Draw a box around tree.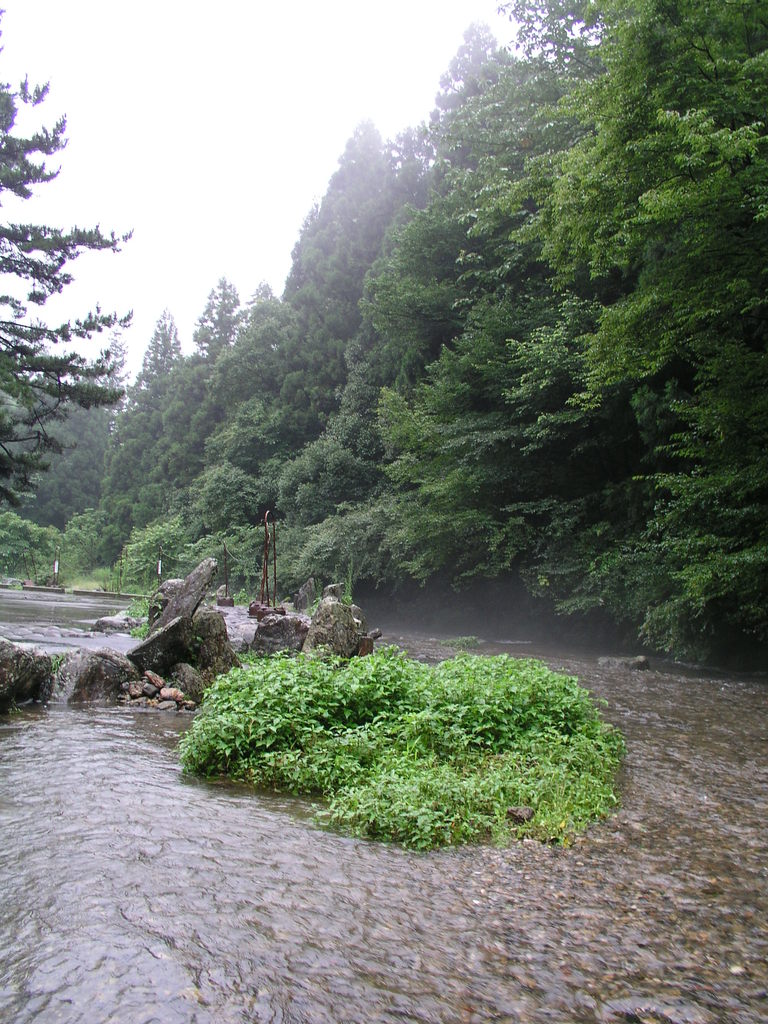
box=[93, 321, 127, 417].
